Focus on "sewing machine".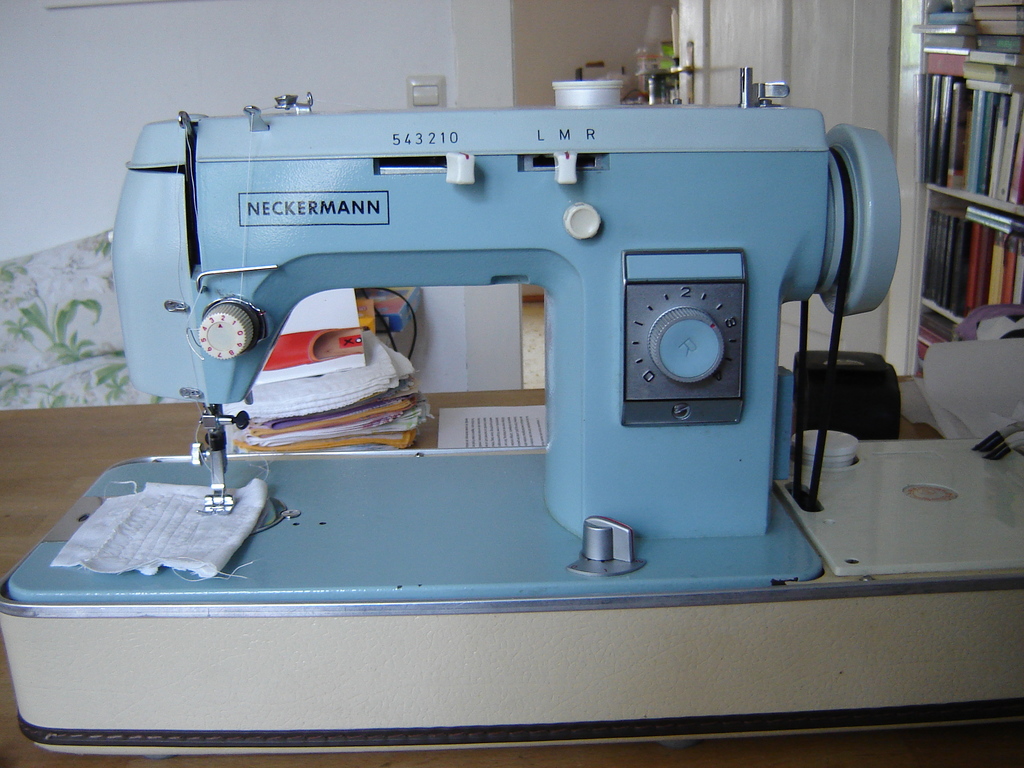
Focused at l=0, t=60, r=1023, b=762.
